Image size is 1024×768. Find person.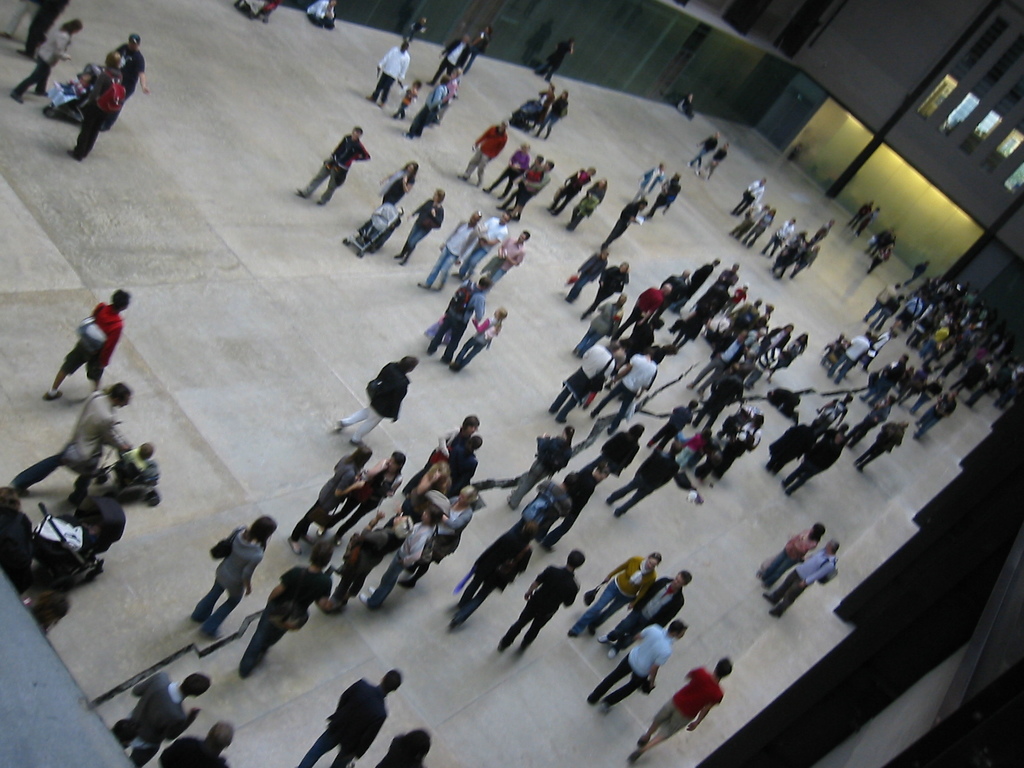
bbox=[465, 28, 495, 74].
